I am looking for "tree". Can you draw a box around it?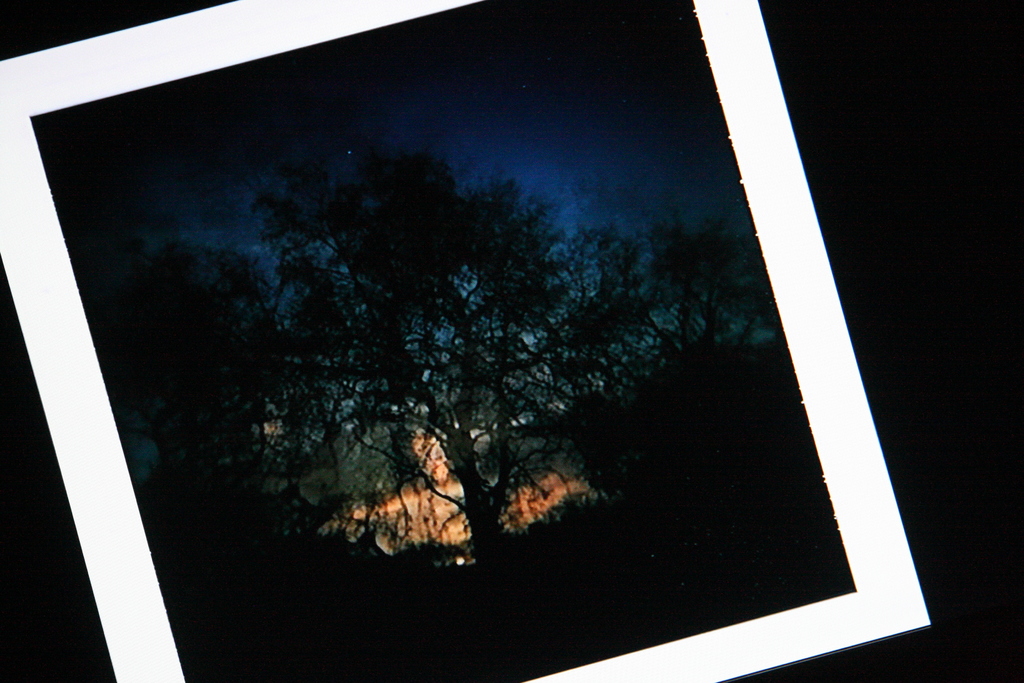
Sure, the bounding box is BBox(532, 206, 771, 427).
